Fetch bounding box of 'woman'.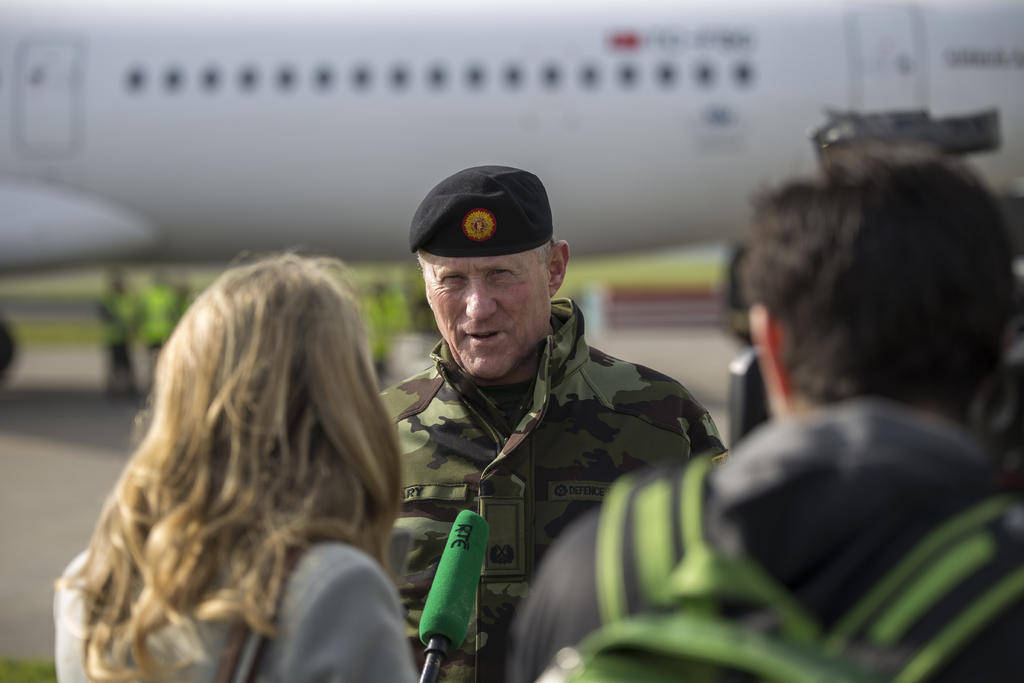
Bbox: rect(48, 250, 419, 682).
